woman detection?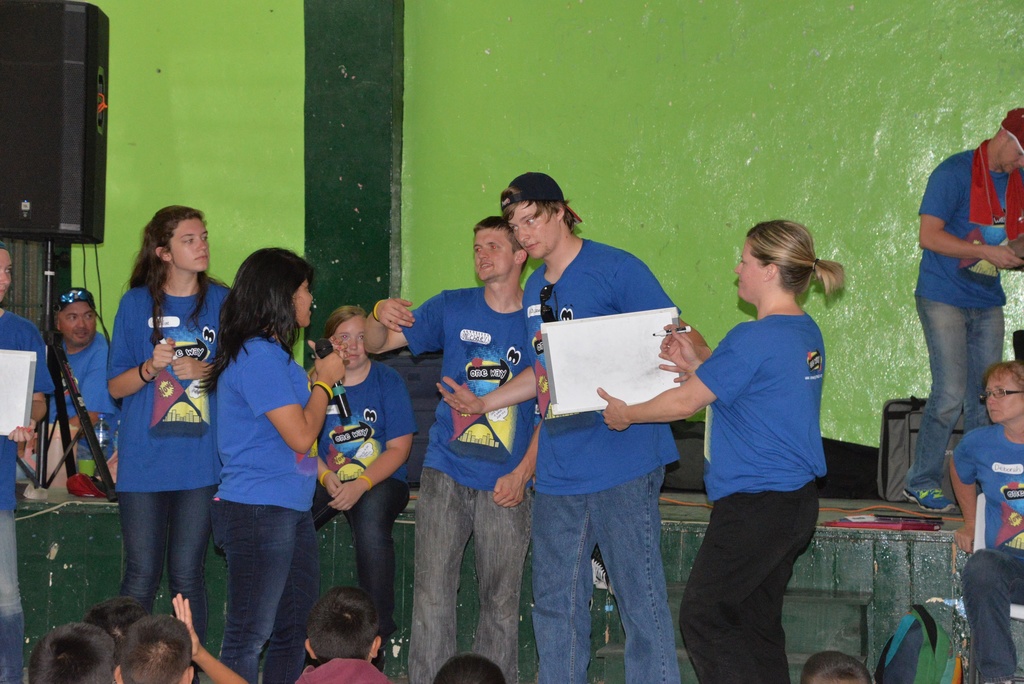
rect(188, 247, 324, 681)
